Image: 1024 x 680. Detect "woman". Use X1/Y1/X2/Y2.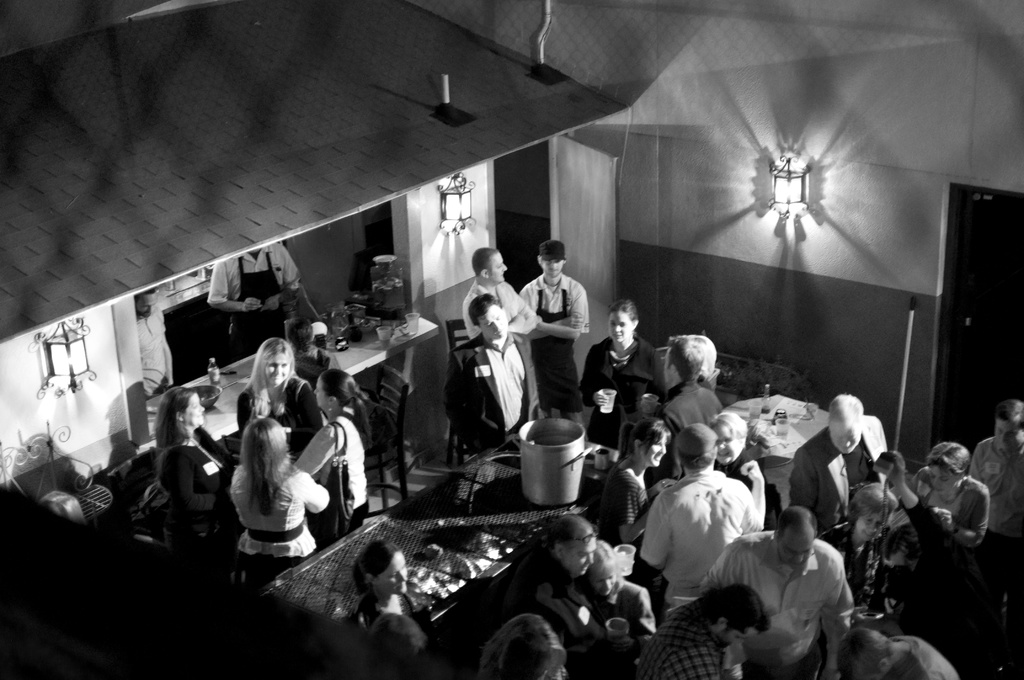
906/439/982/571.
